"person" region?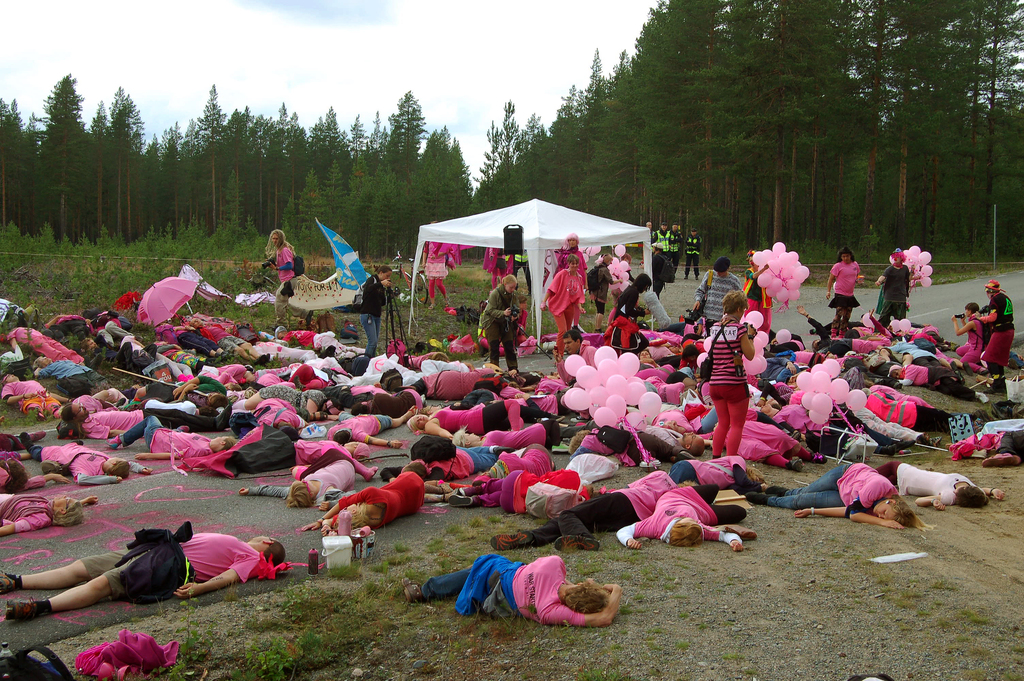
(left=751, top=463, right=924, bottom=526)
